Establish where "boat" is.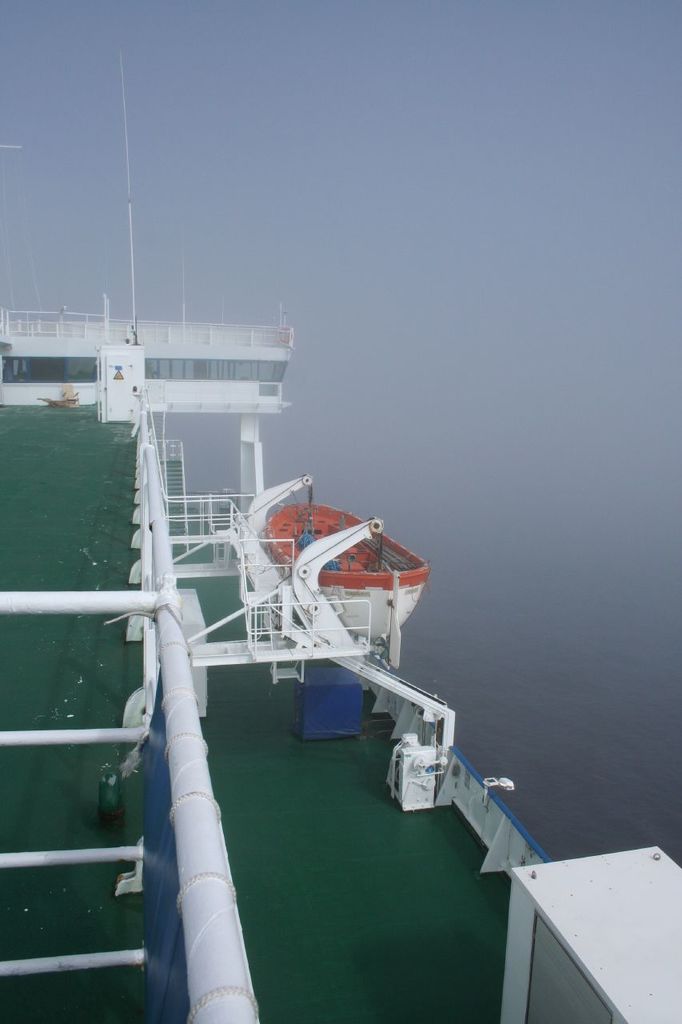
Established at {"left": 261, "top": 492, "right": 433, "bottom": 666}.
